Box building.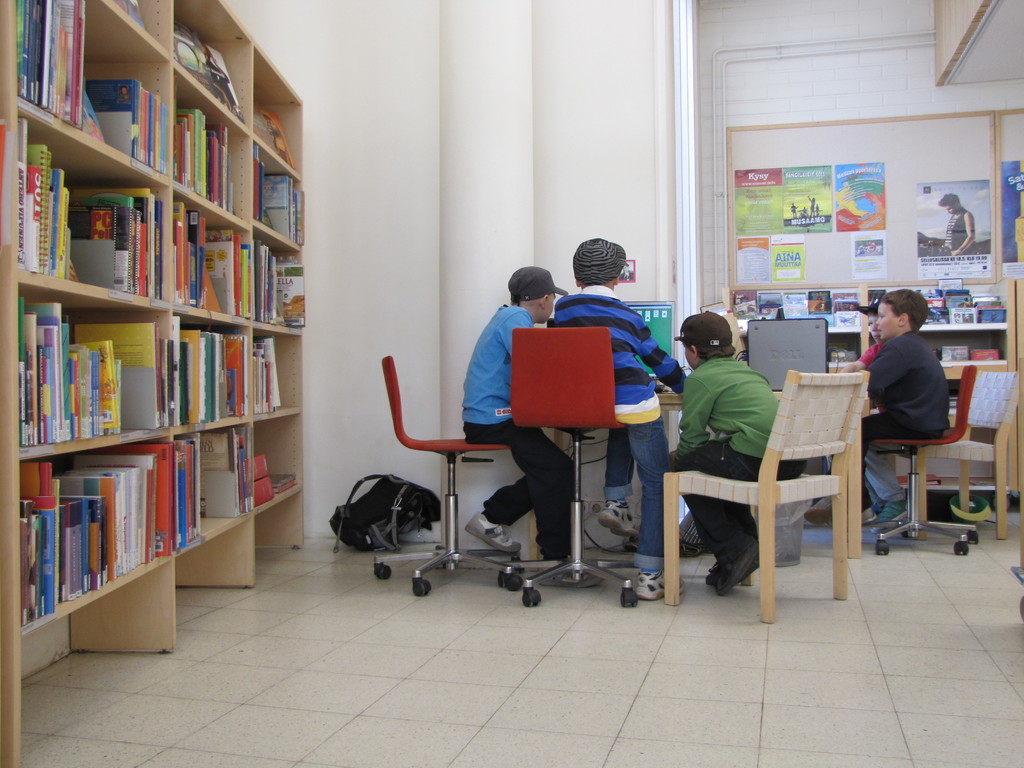
x1=0, y1=0, x2=1023, y2=767.
